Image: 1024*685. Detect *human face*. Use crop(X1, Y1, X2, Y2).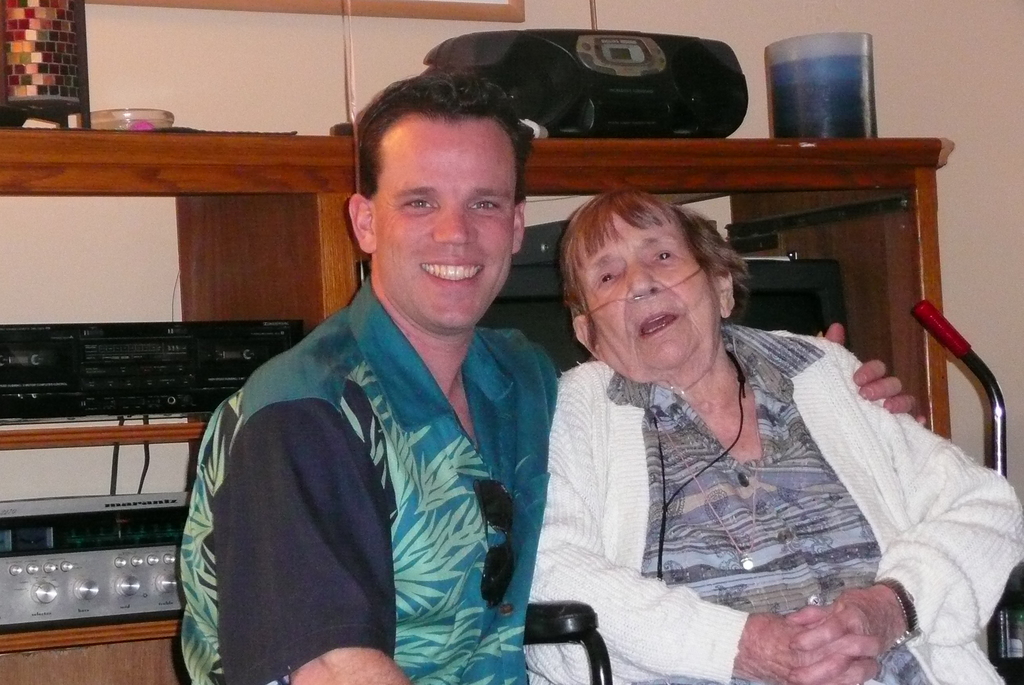
crop(376, 122, 515, 329).
